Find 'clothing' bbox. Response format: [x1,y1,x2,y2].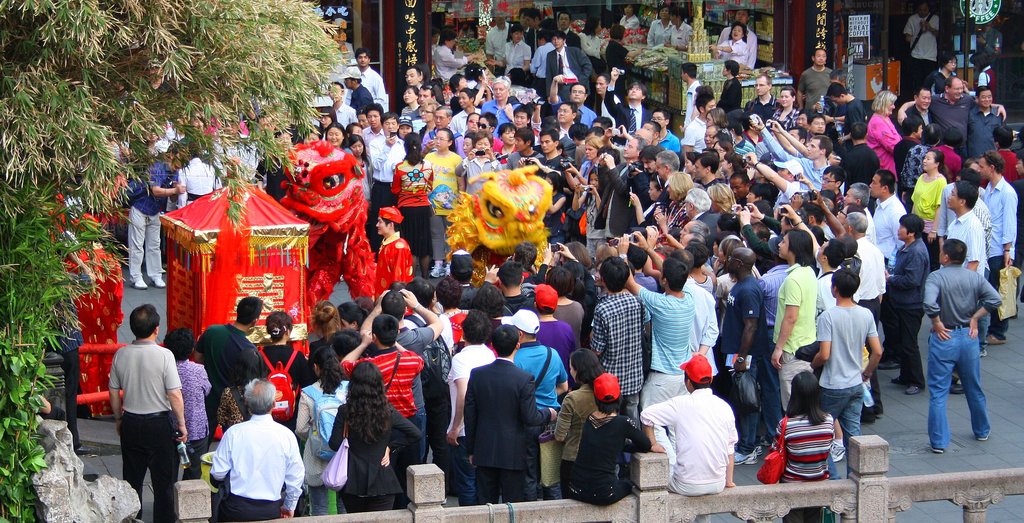
[602,38,637,95].
